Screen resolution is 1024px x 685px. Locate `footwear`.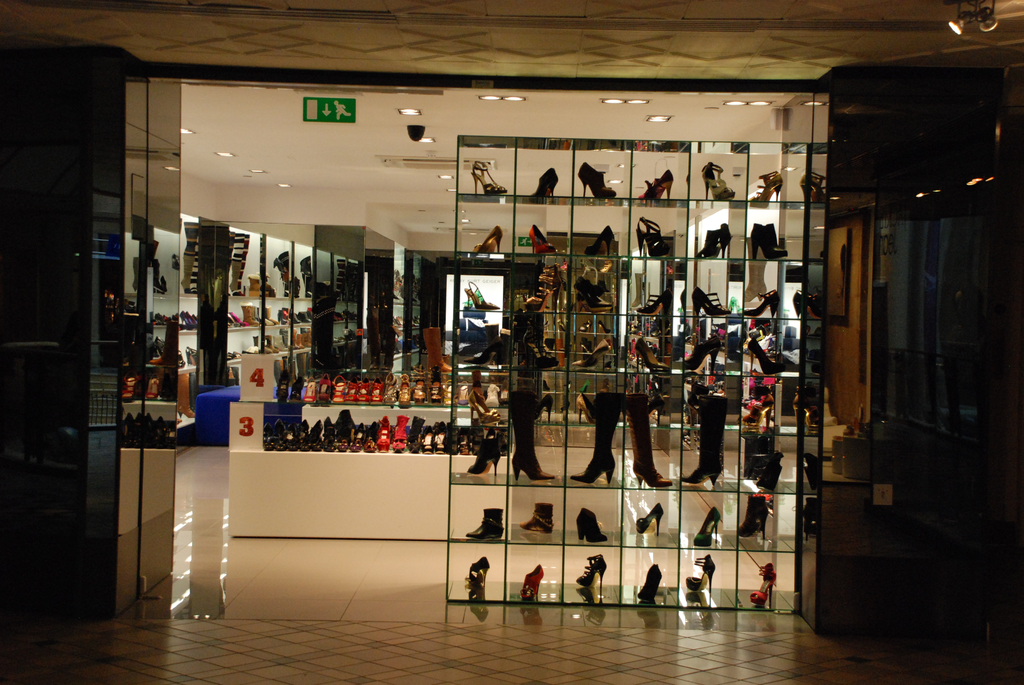
crop(748, 222, 792, 262).
